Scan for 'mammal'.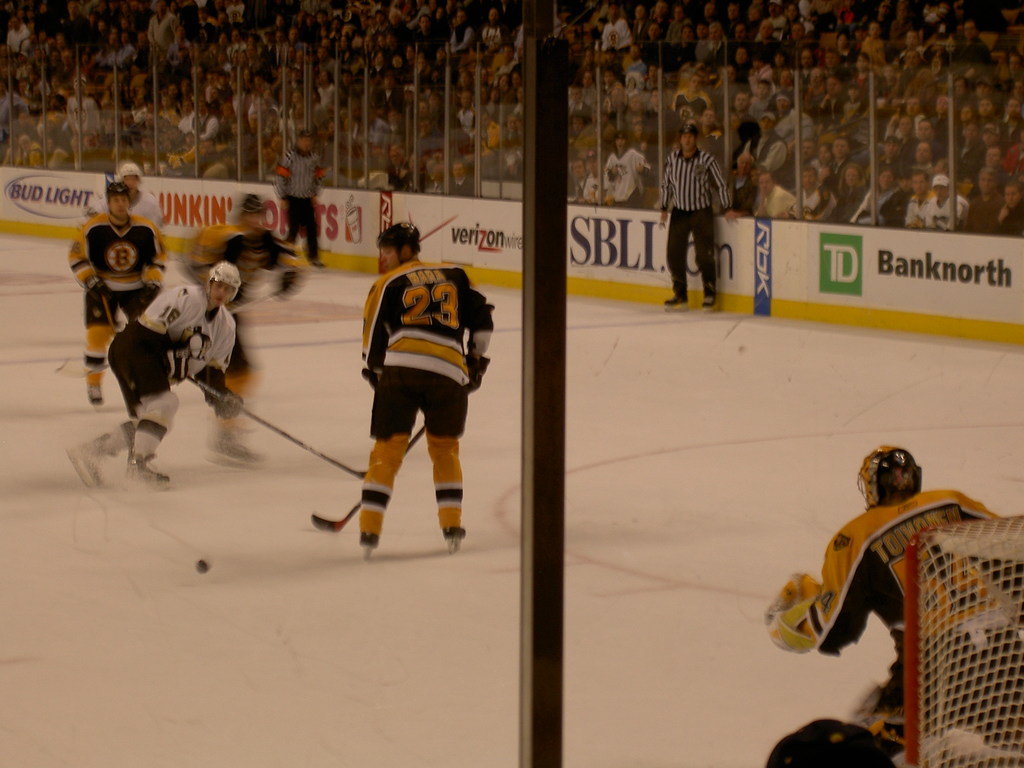
Scan result: bbox(81, 161, 164, 360).
